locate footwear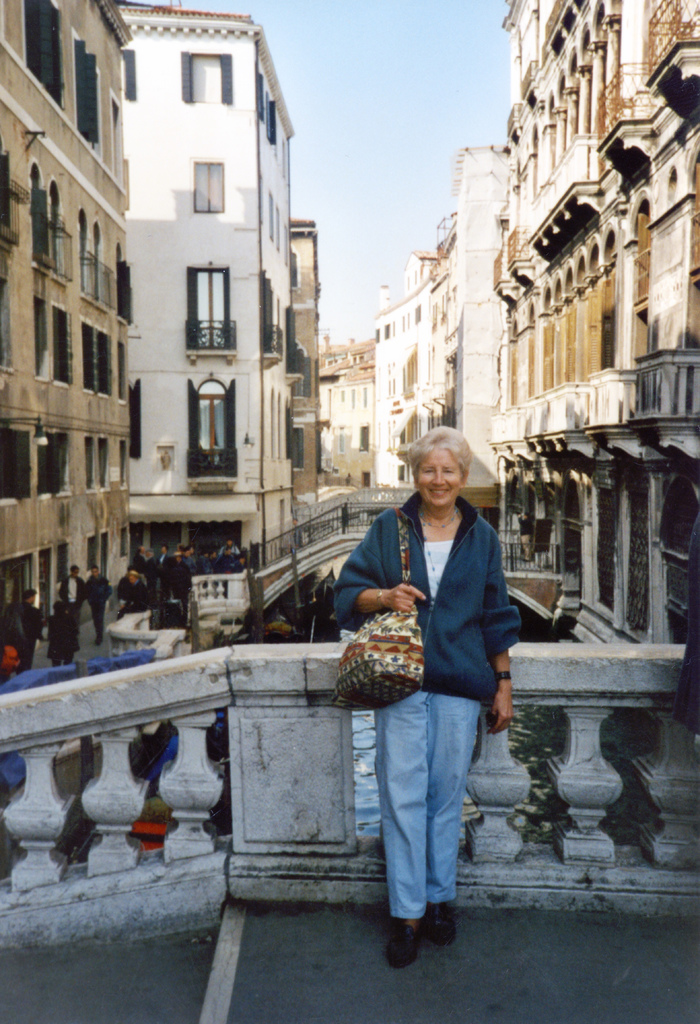
424/886/457/942
